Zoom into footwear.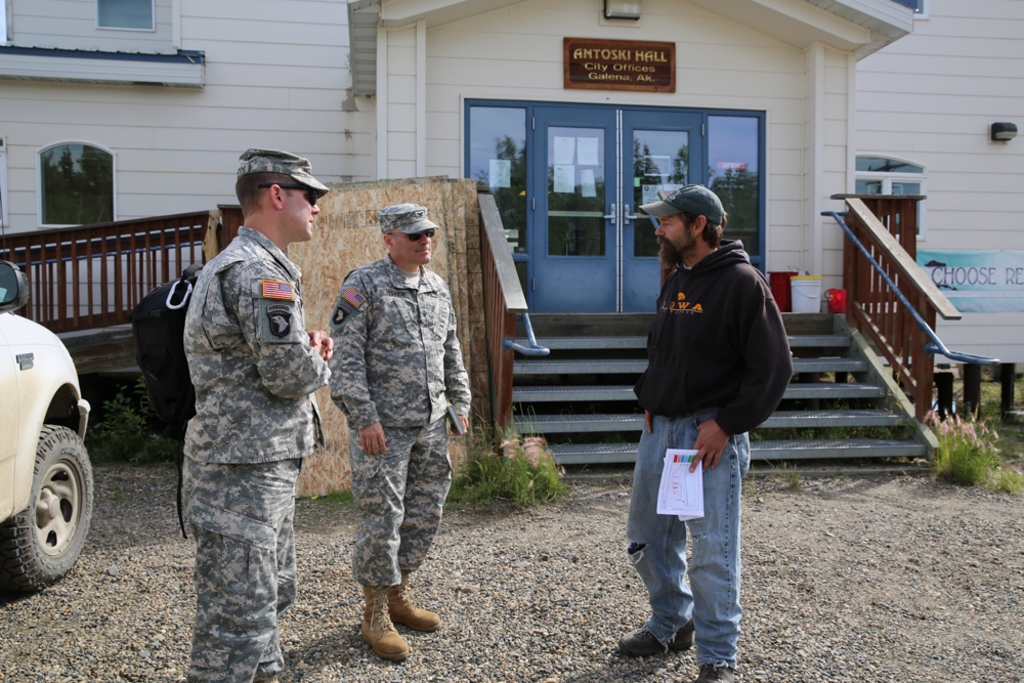
Zoom target: <bbox>690, 659, 733, 682</bbox>.
